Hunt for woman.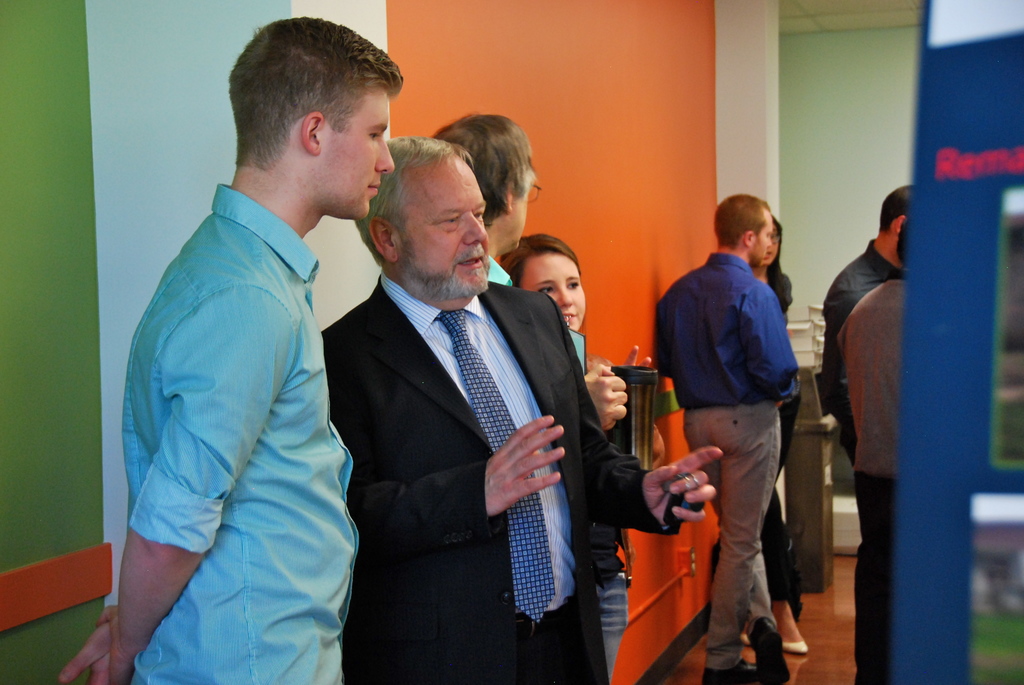
Hunted down at rect(491, 234, 628, 681).
